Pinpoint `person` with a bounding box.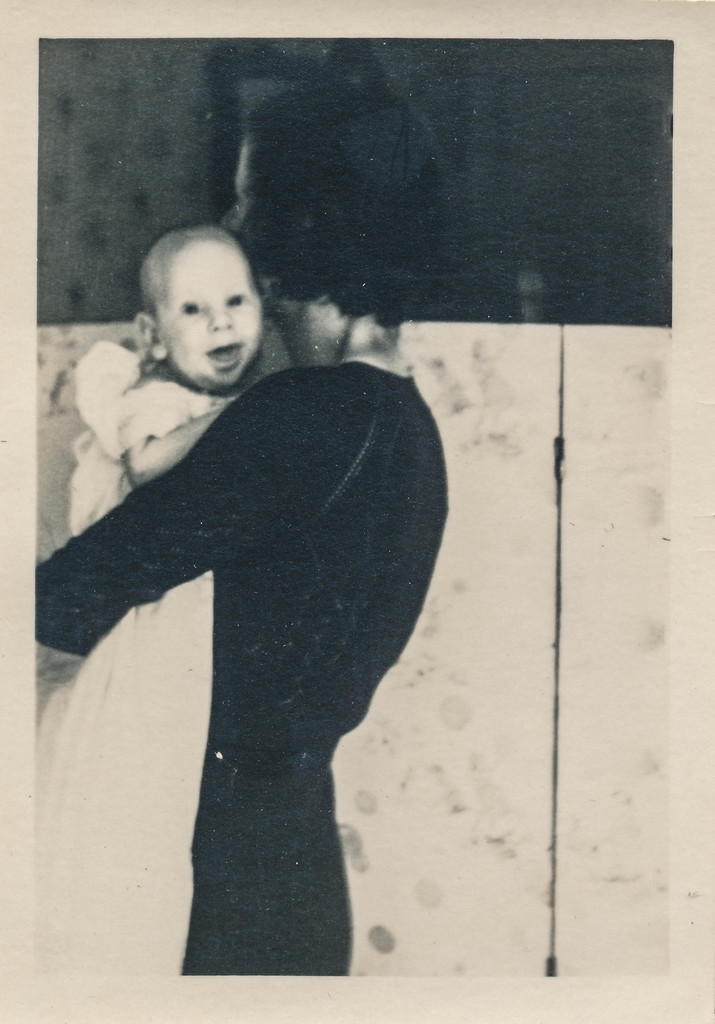
select_region(44, 216, 275, 984).
